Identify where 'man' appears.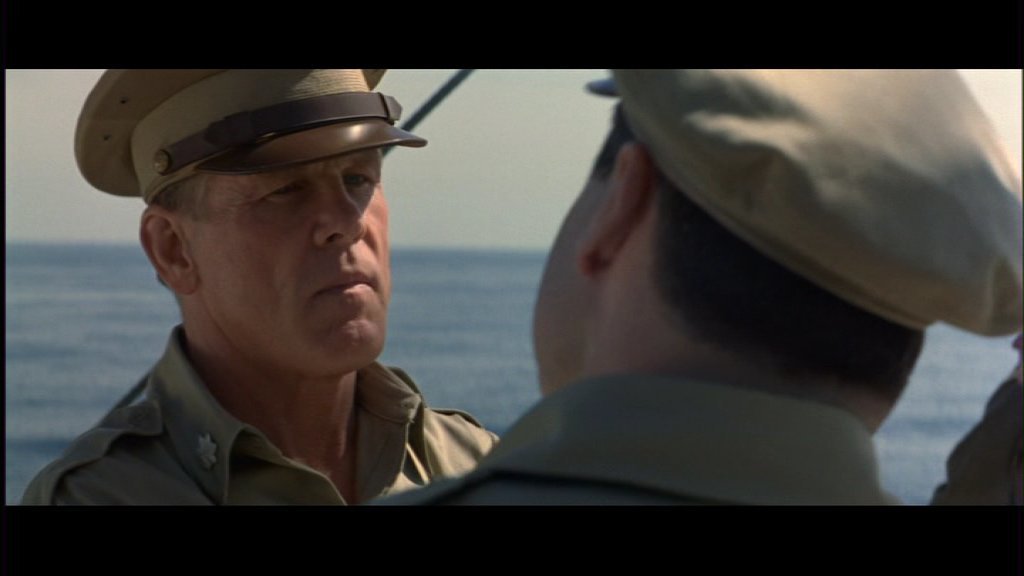
Appears at x1=307 y1=63 x2=958 y2=516.
